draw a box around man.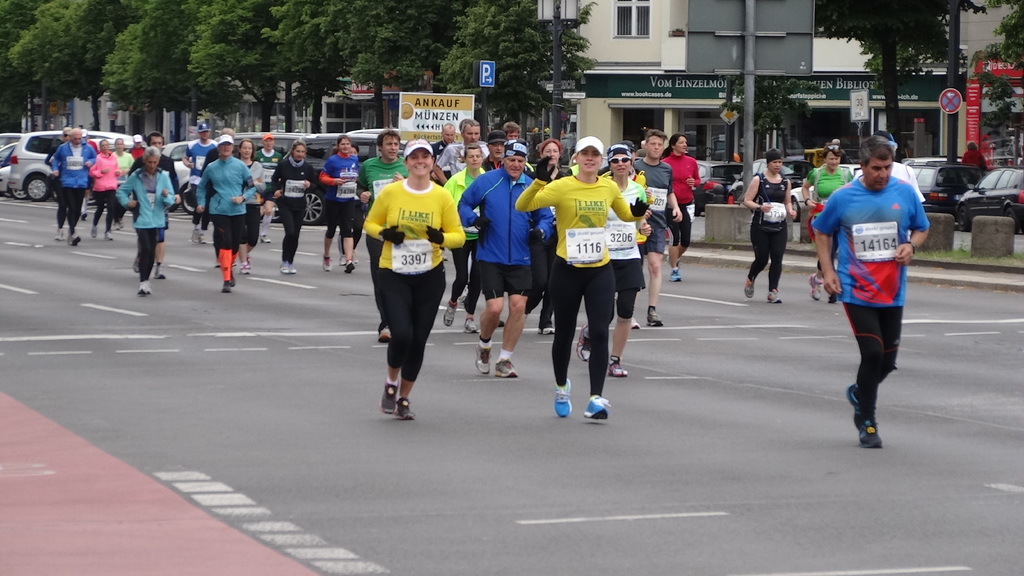
select_region(253, 133, 282, 241).
